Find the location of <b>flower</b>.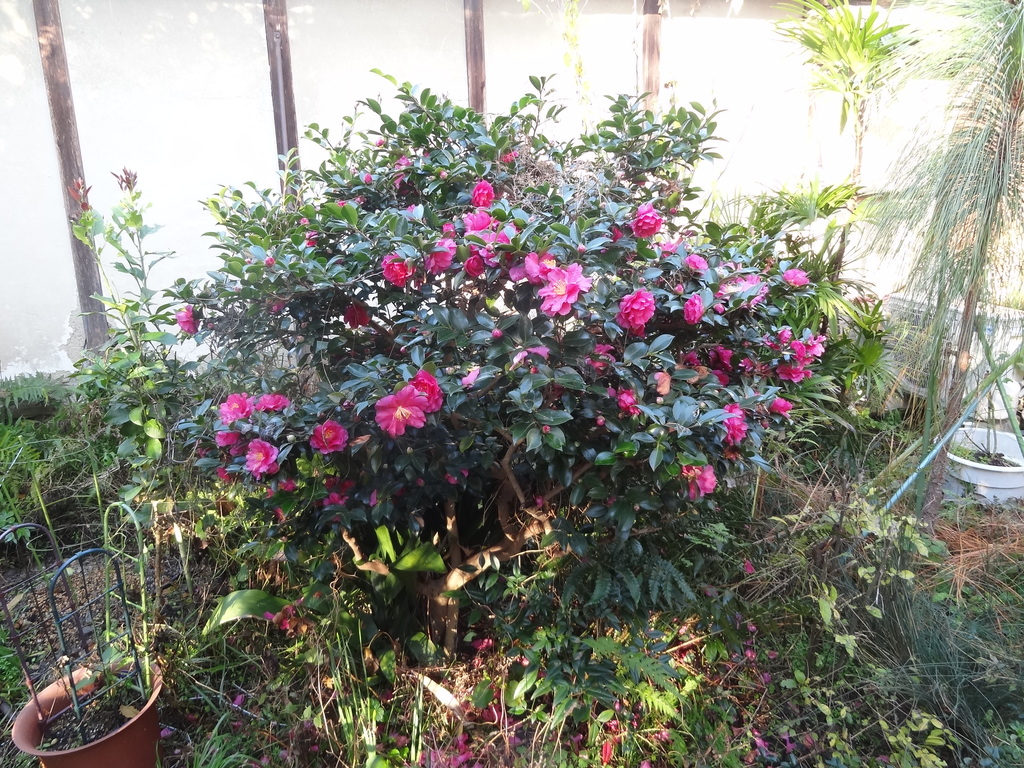
Location: Rect(719, 397, 749, 443).
